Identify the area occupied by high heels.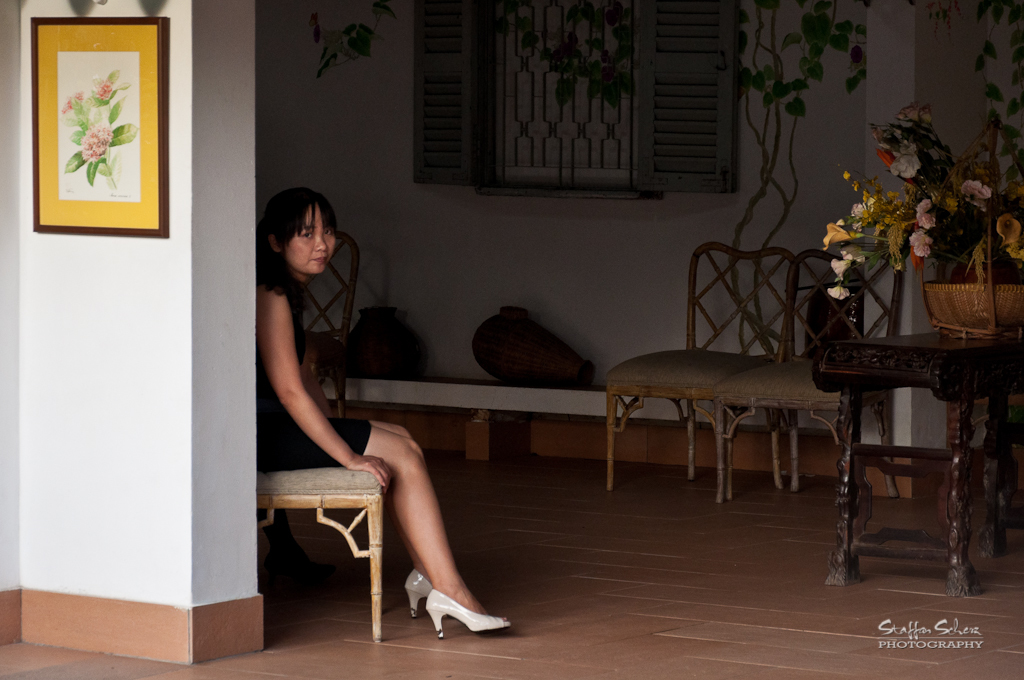
Area: pyautogui.locateOnScreen(404, 568, 434, 620).
